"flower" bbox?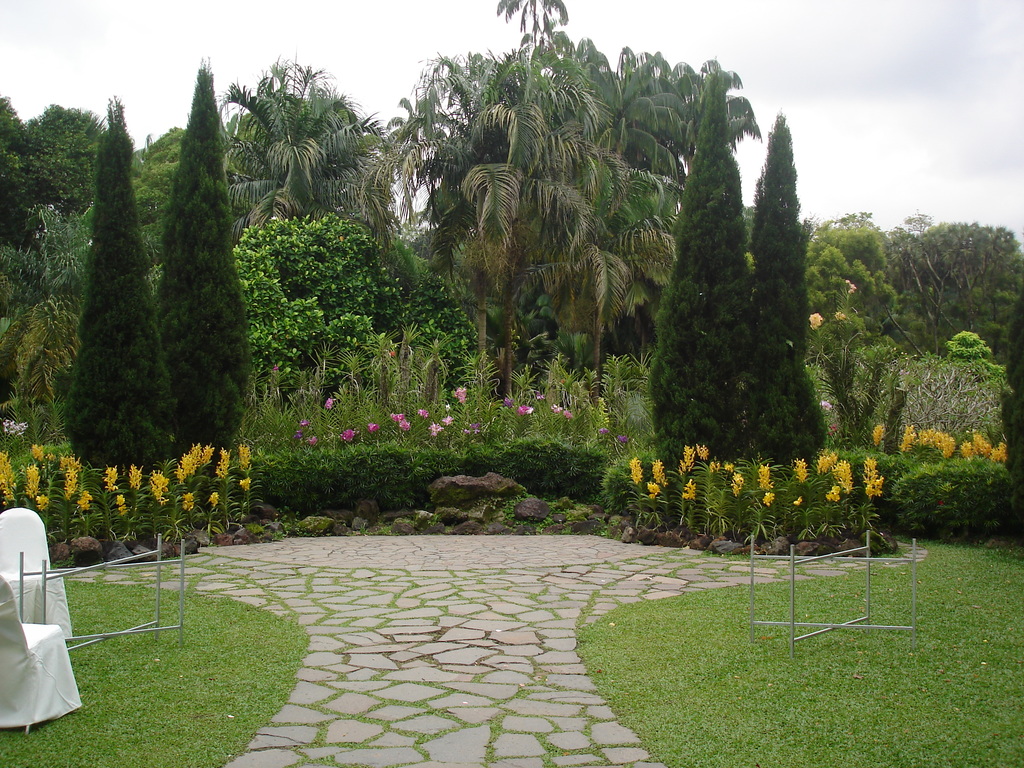
Rect(237, 482, 252, 487)
